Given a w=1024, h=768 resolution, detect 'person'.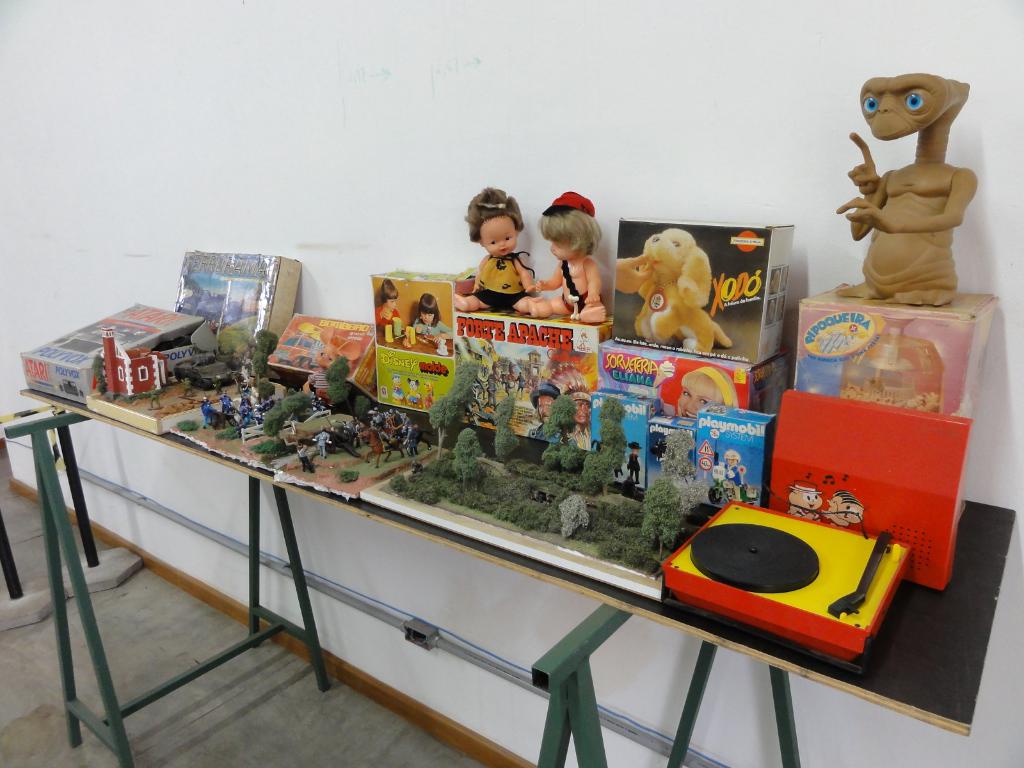
(x1=632, y1=364, x2=739, y2=423).
